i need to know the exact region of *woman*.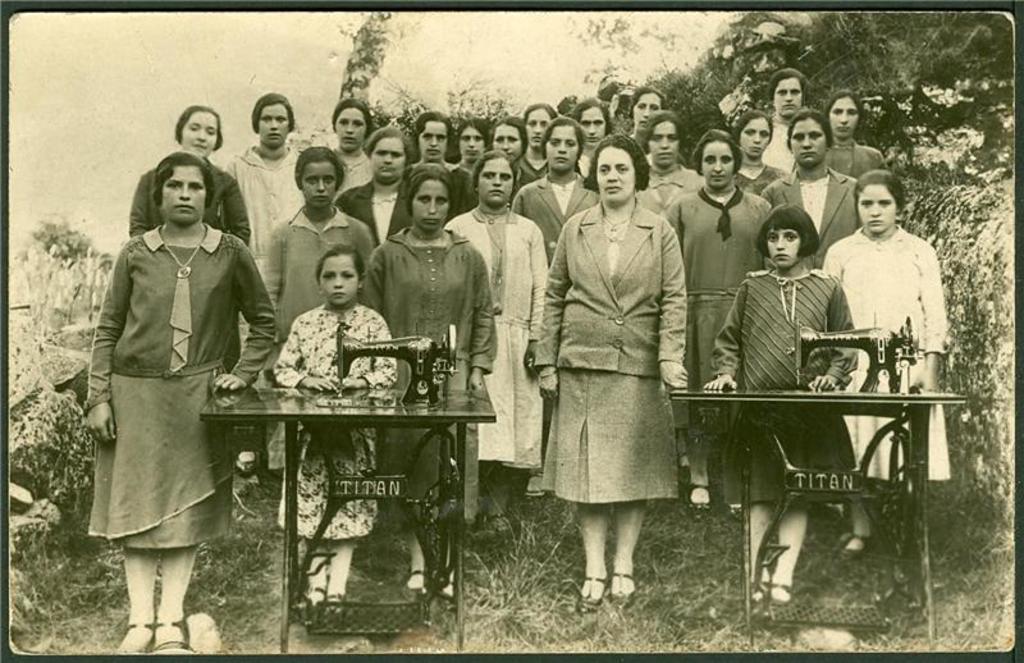
Region: x1=329, y1=127, x2=419, y2=251.
